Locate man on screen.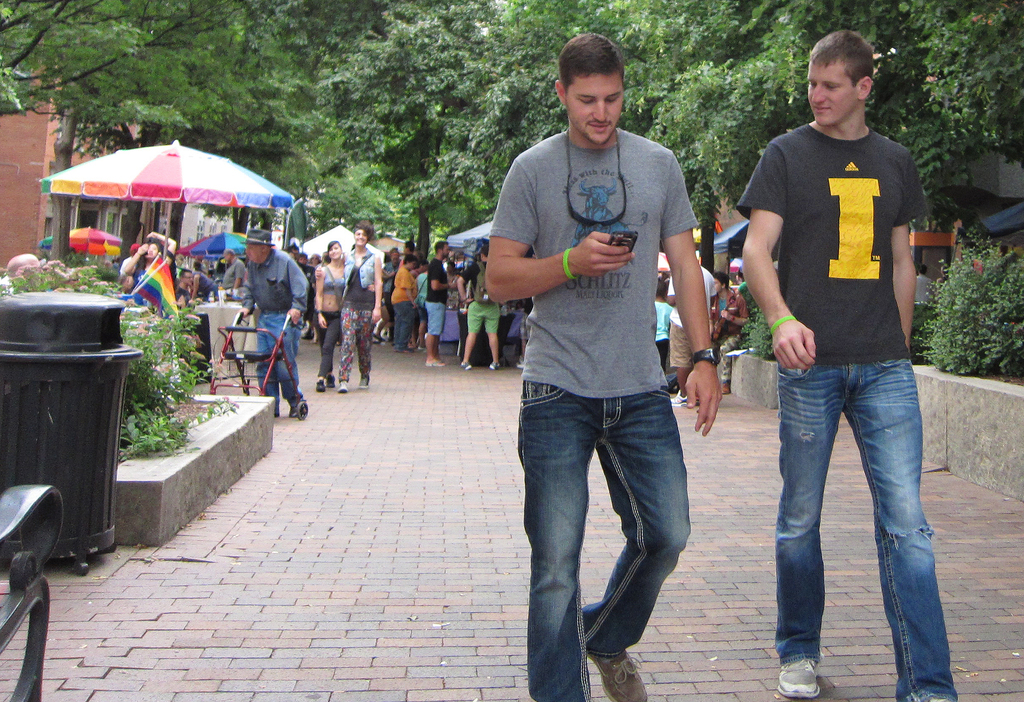
On screen at bbox(462, 244, 501, 370).
